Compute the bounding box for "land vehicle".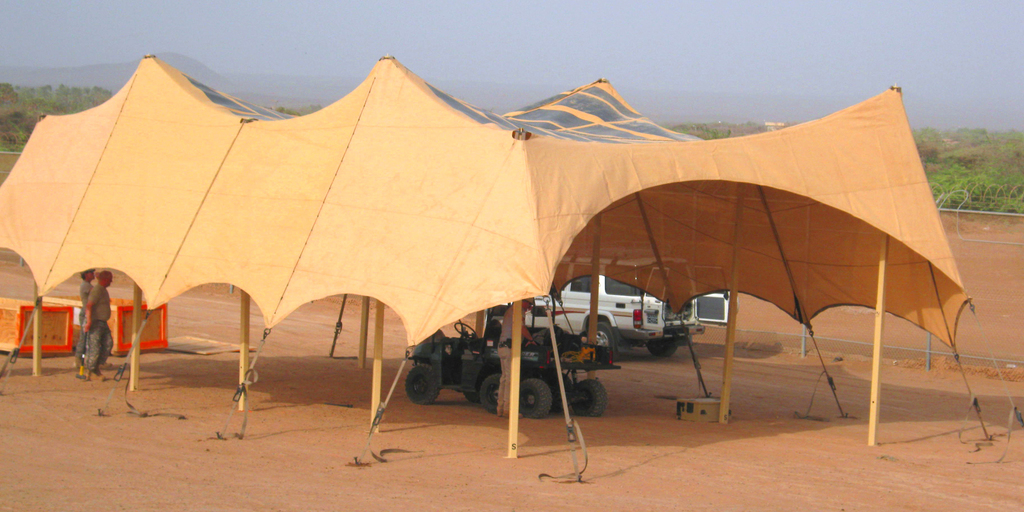
{"left": 407, "top": 317, "right": 504, "bottom": 404}.
